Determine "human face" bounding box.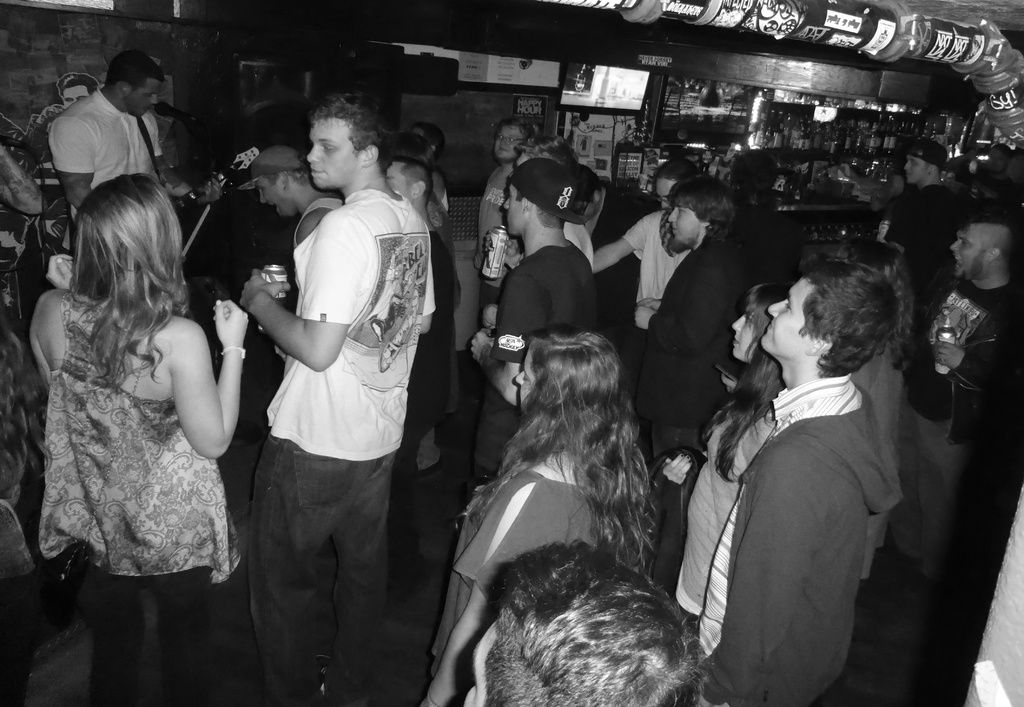
Determined: detection(254, 176, 289, 222).
